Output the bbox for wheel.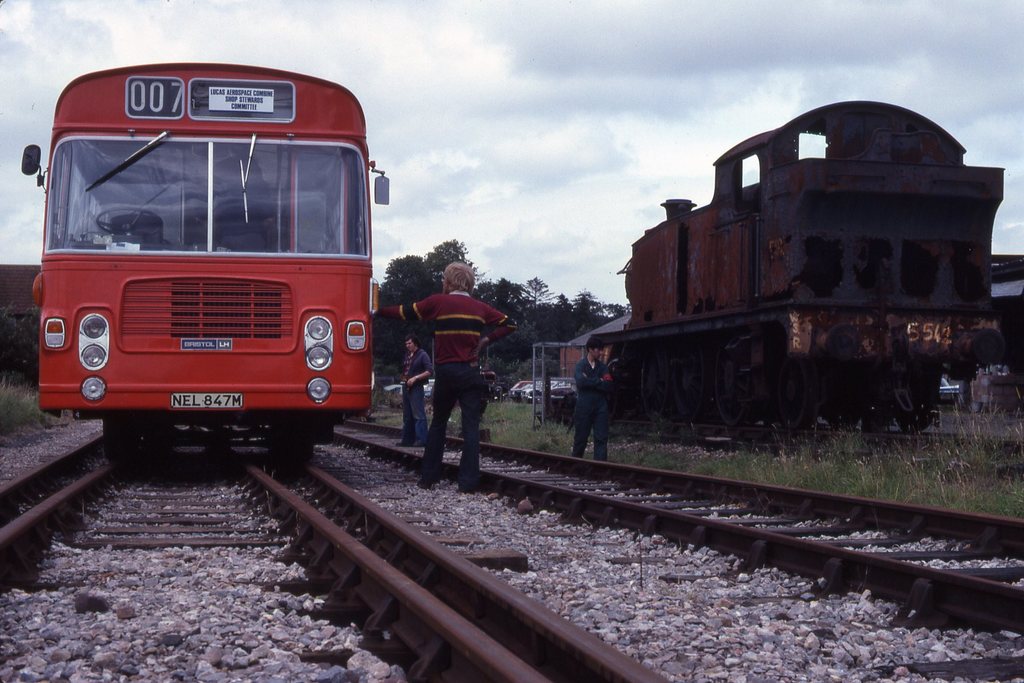
(left=760, top=336, right=801, bottom=432).
